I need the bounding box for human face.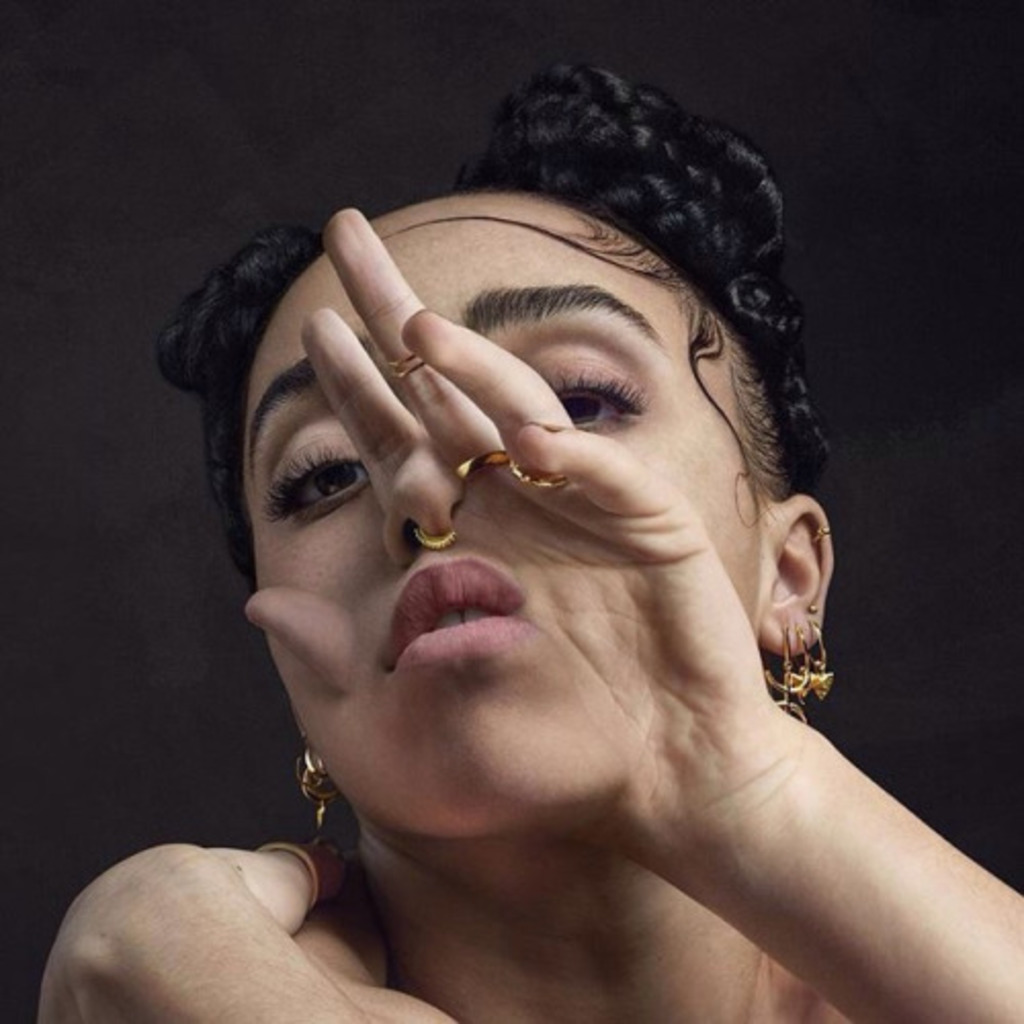
Here it is: [left=236, top=219, right=780, bottom=829].
